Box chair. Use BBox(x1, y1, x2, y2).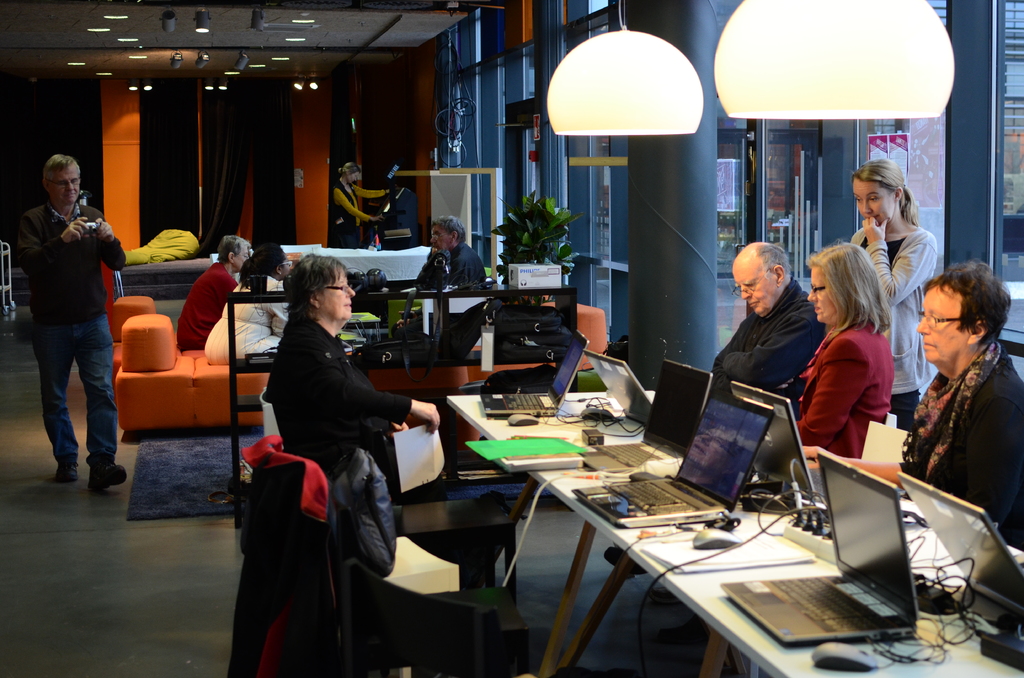
BBox(243, 458, 535, 677).
